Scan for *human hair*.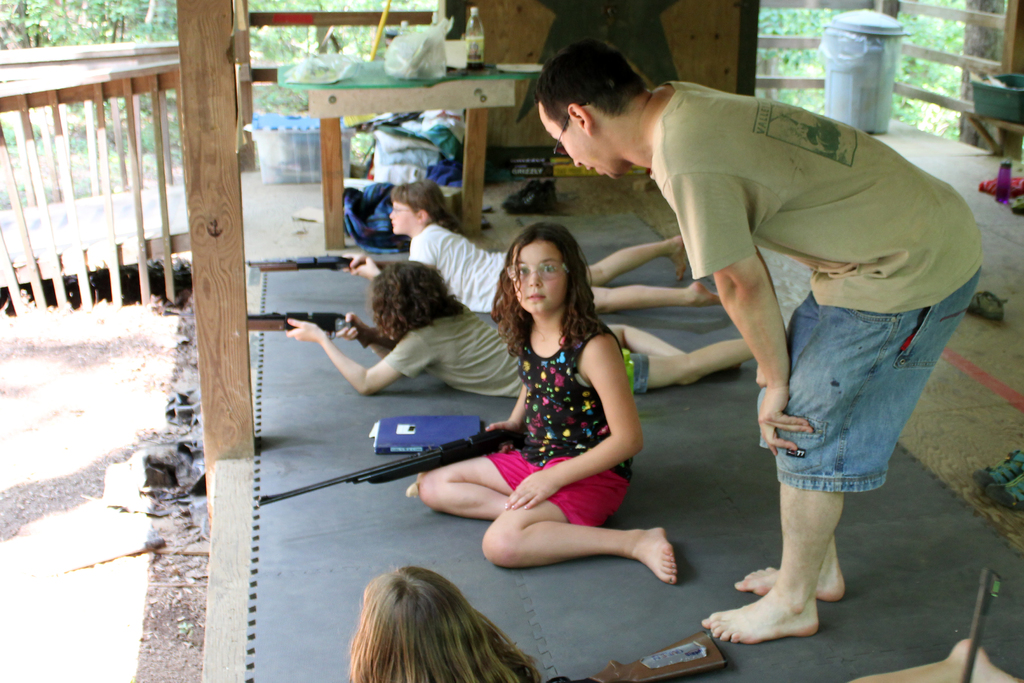
Scan result: [500,216,601,368].
